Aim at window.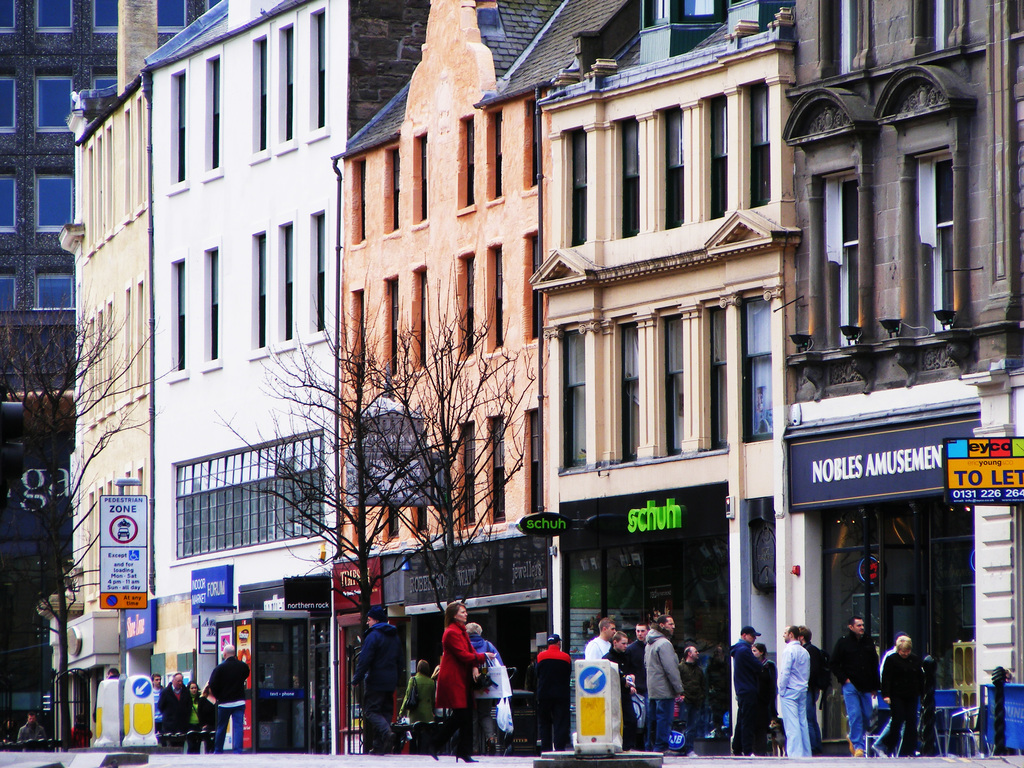
Aimed at <region>380, 142, 407, 237</region>.
